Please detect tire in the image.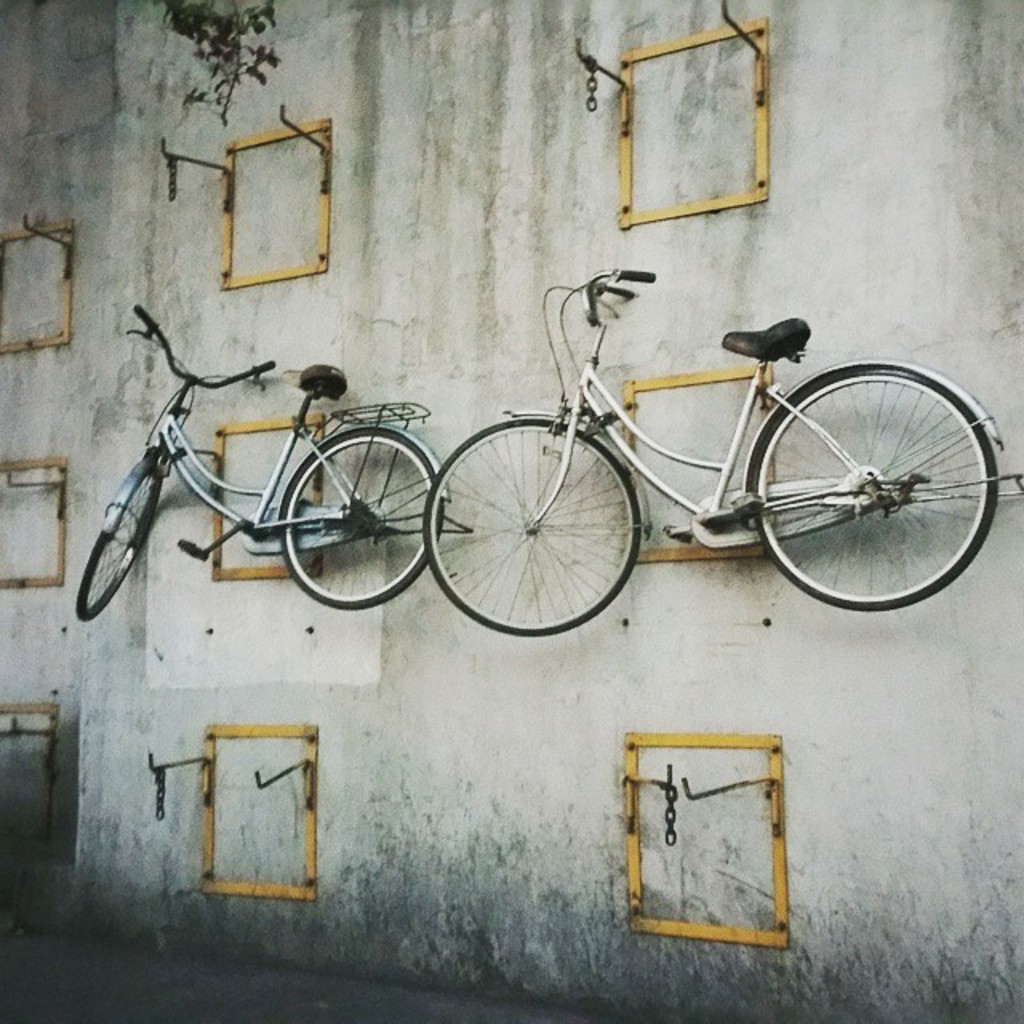
[left=763, top=357, right=973, bottom=614].
